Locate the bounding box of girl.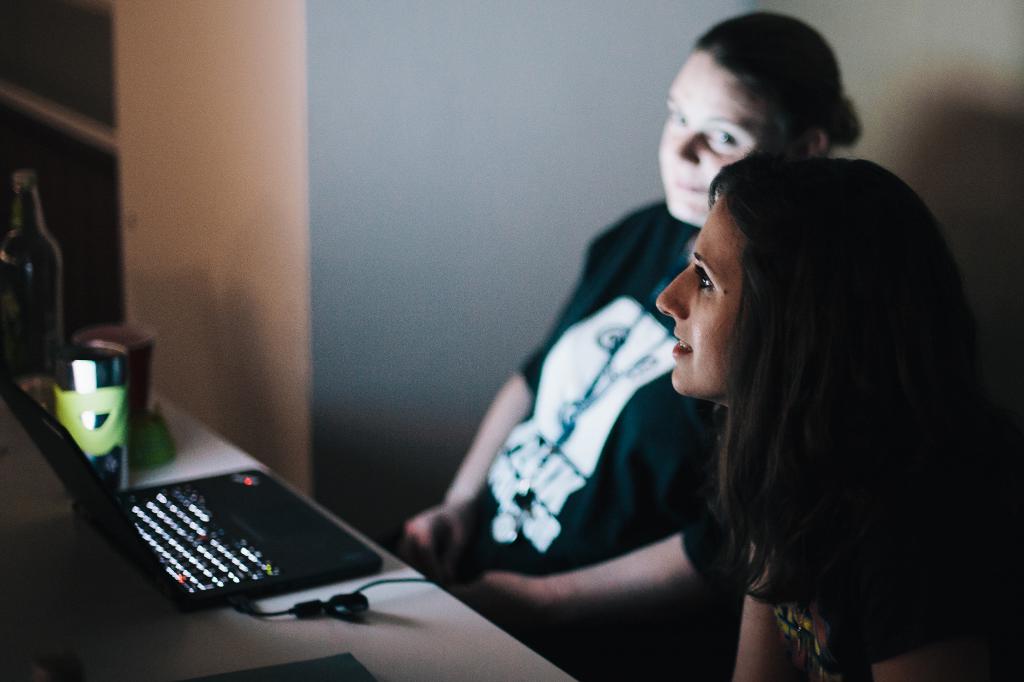
Bounding box: [x1=458, y1=157, x2=1023, y2=681].
